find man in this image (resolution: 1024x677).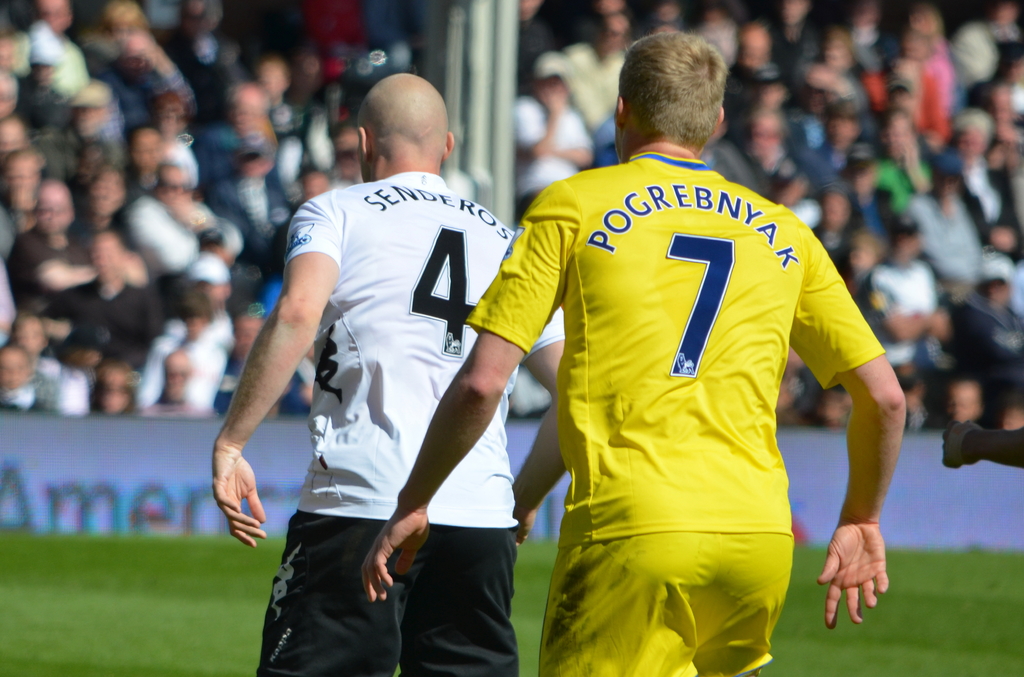
{"left": 357, "top": 30, "right": 908, "bottom": 676}.
